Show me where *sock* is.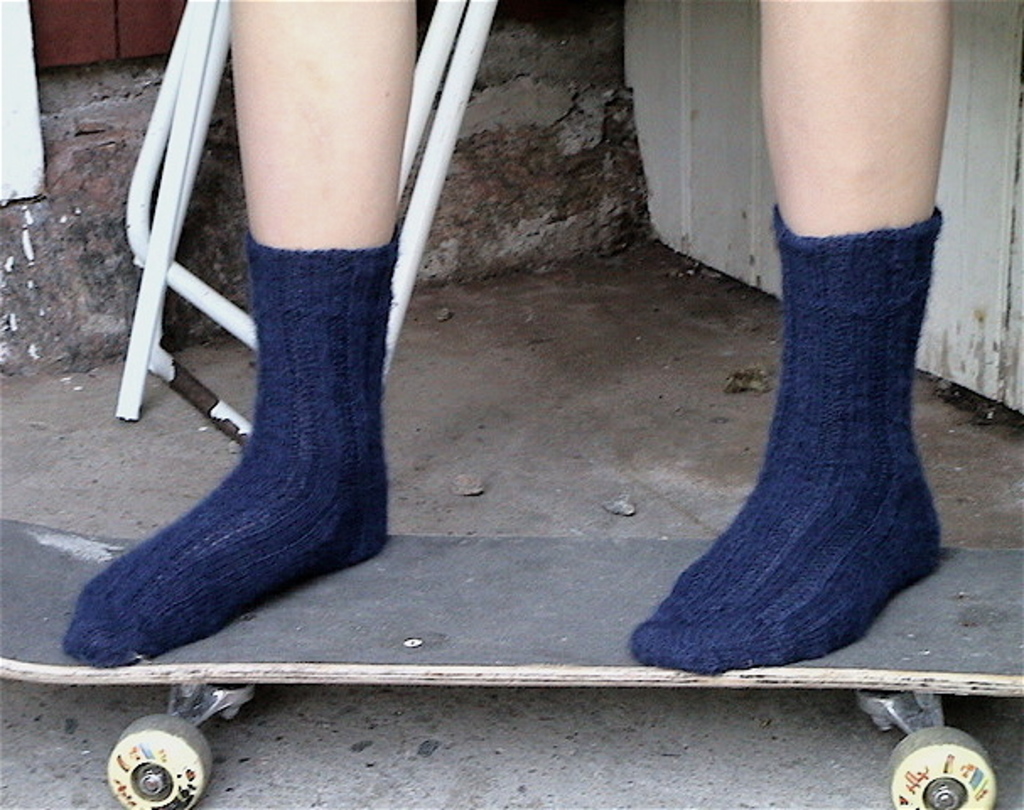
*sock* is at 57,219,396,667.
